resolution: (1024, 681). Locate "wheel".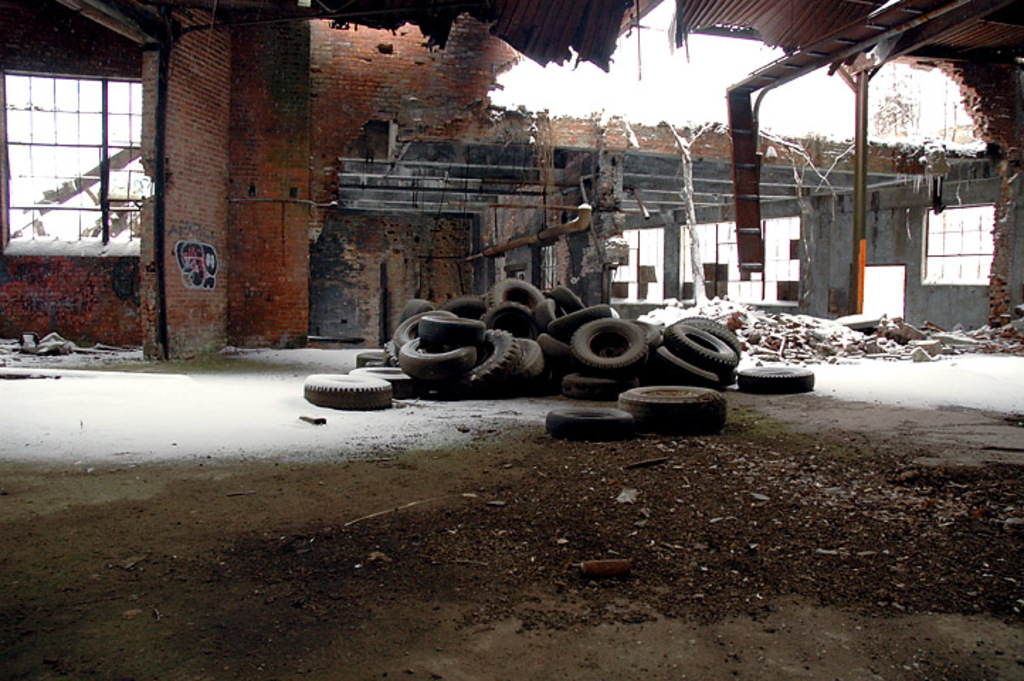
(left=397, top=298, right=424, bottom=331).
